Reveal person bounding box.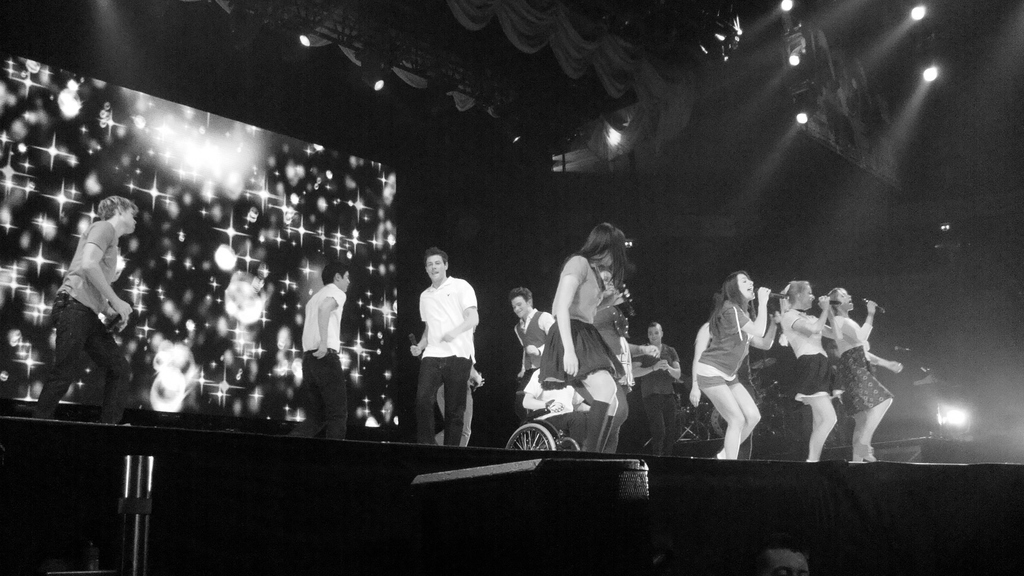
Revealed: bbox=(29, 189, 135, 431).
